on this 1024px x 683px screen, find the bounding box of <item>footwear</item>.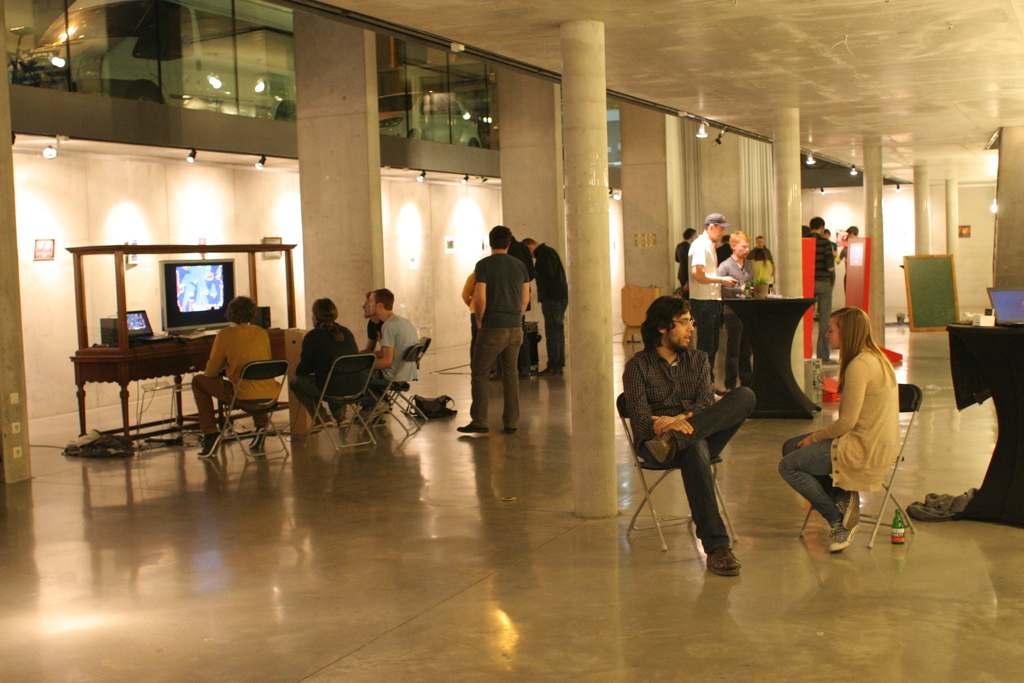
Bounding box: x1=846 y1=482 x2=864 y2=532.
